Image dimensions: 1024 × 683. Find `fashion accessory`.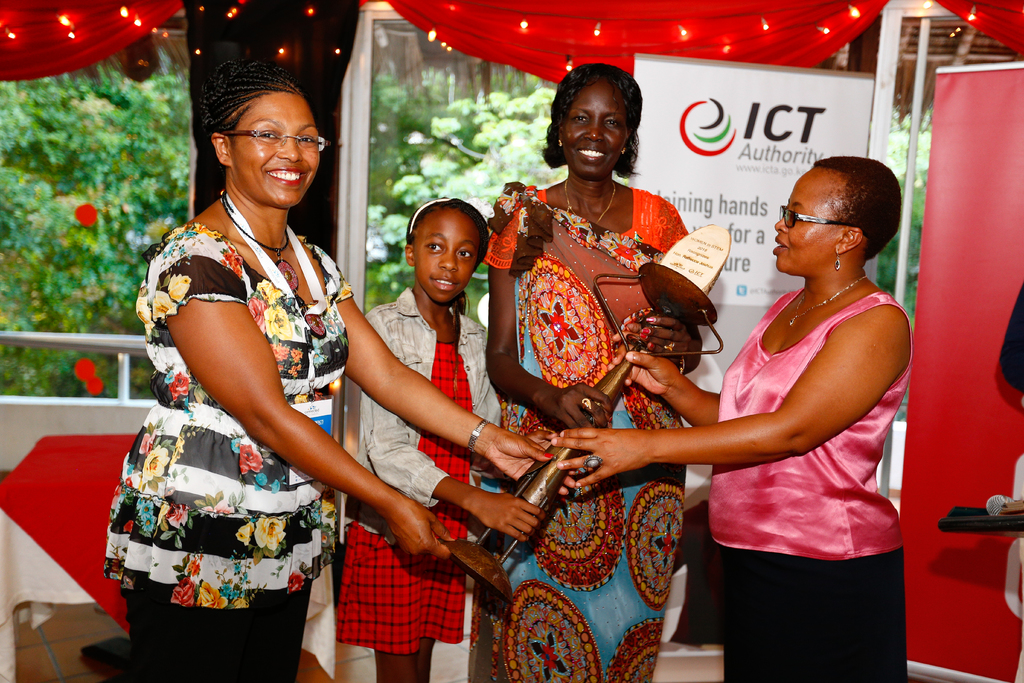
<region>833, 254, 842, 273</region>.
